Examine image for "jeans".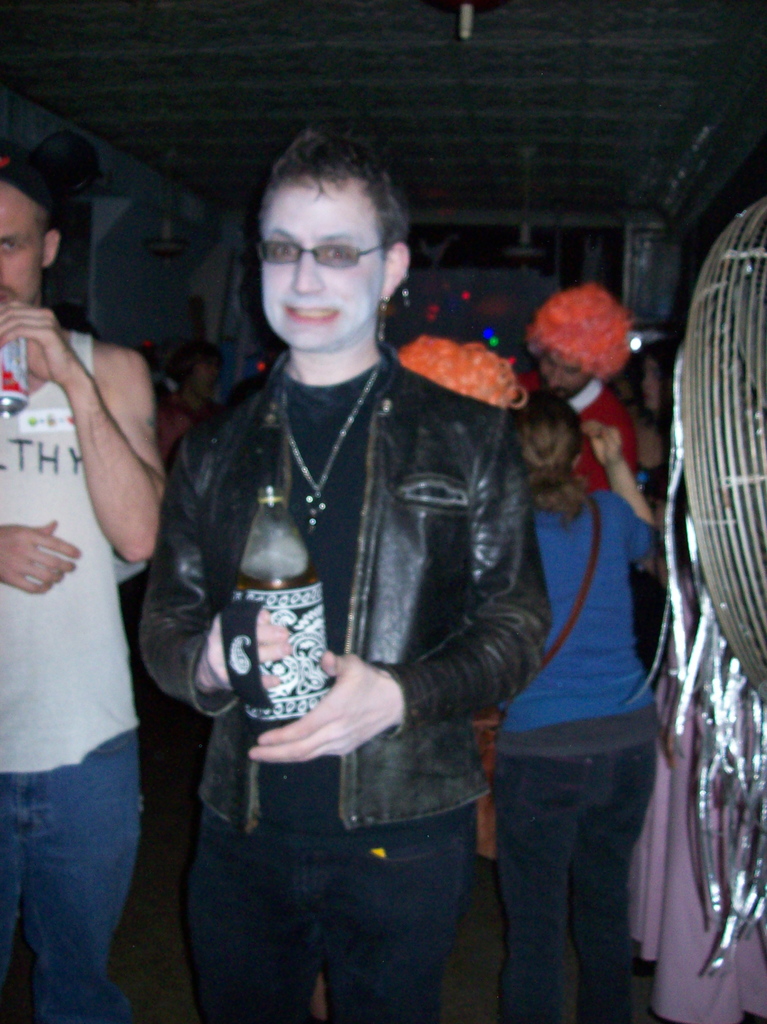
Examination result: {"x1": 166, "y1": 784, "x2": 522, "y2": 1023}.
